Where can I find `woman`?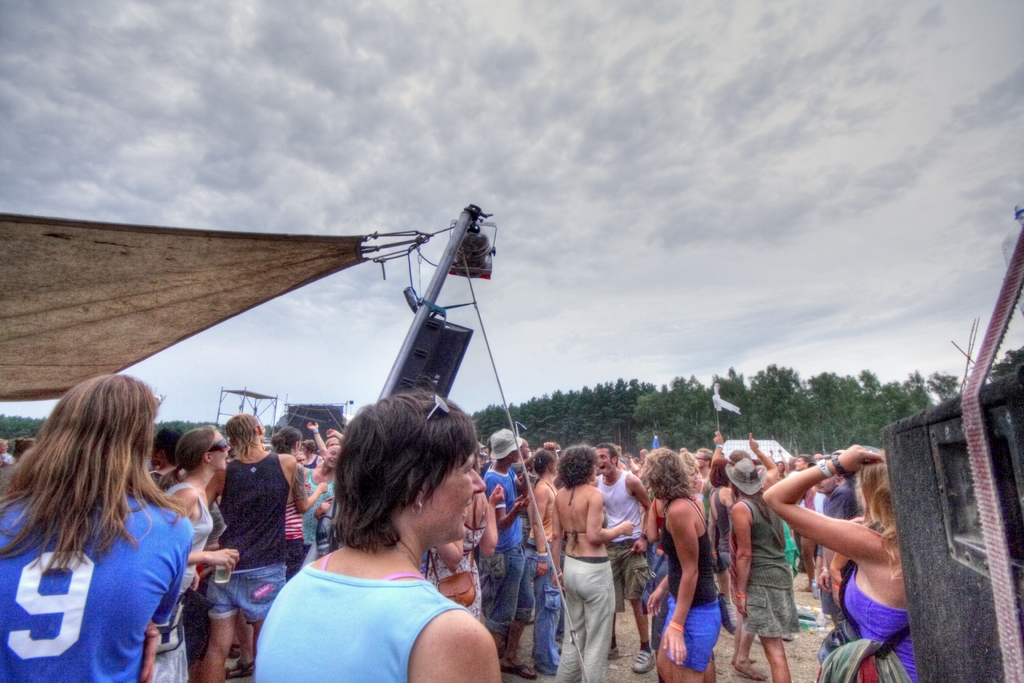
You can find it at x1=155, y1=429, x2=239, y2=682.
